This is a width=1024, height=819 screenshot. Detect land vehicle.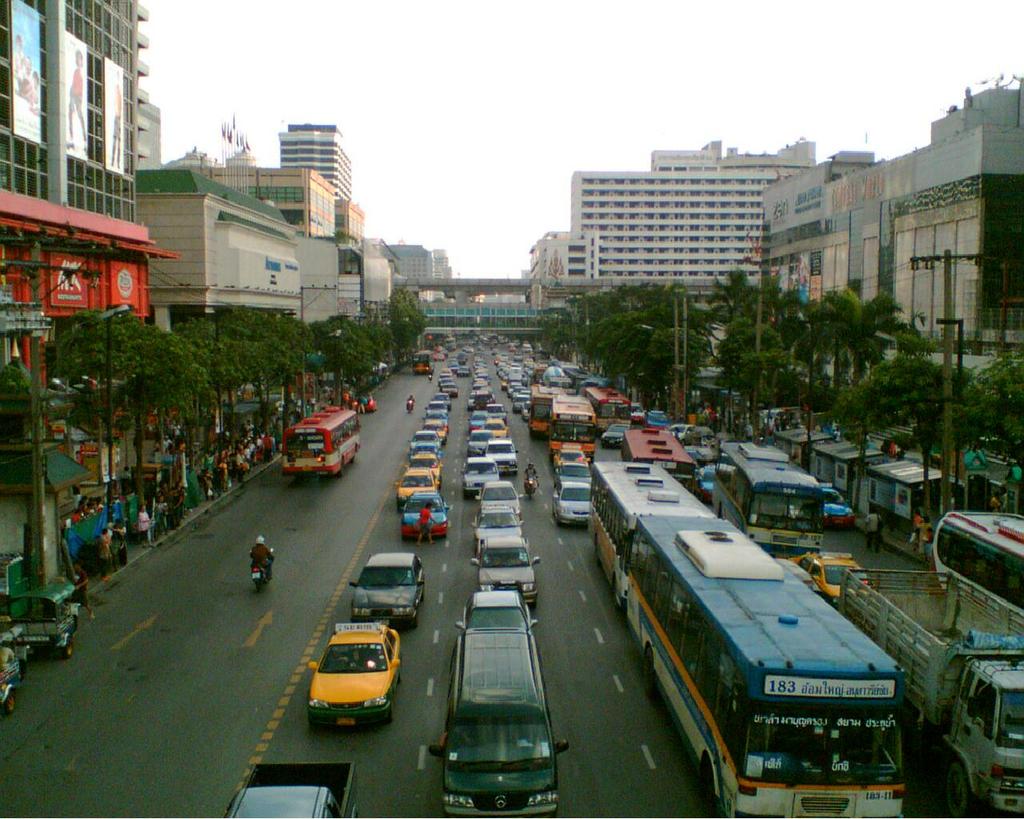
(x1=590, y1=460, x2=710, y2=608).
